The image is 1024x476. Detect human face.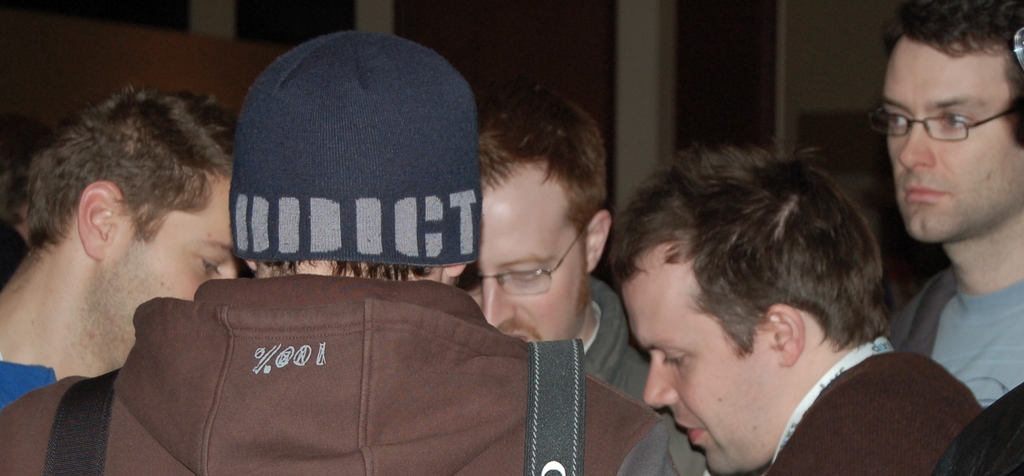
Detection: <region>881, 35, 1023, 239</region>.
